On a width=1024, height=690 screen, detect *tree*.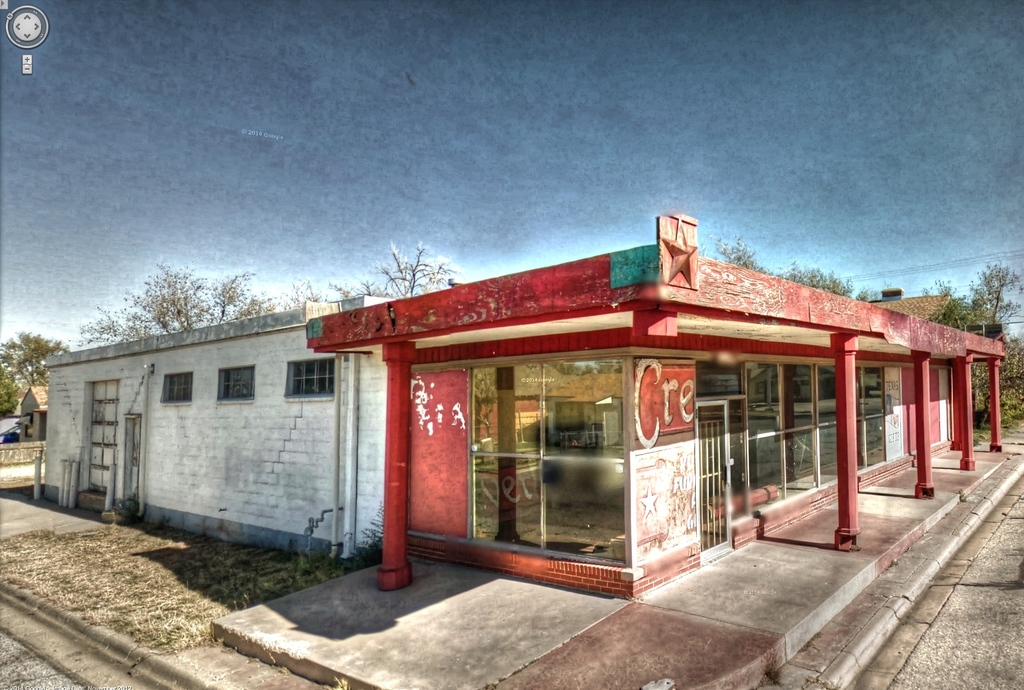
(left=714, top=228, right=775, bottom=281).
